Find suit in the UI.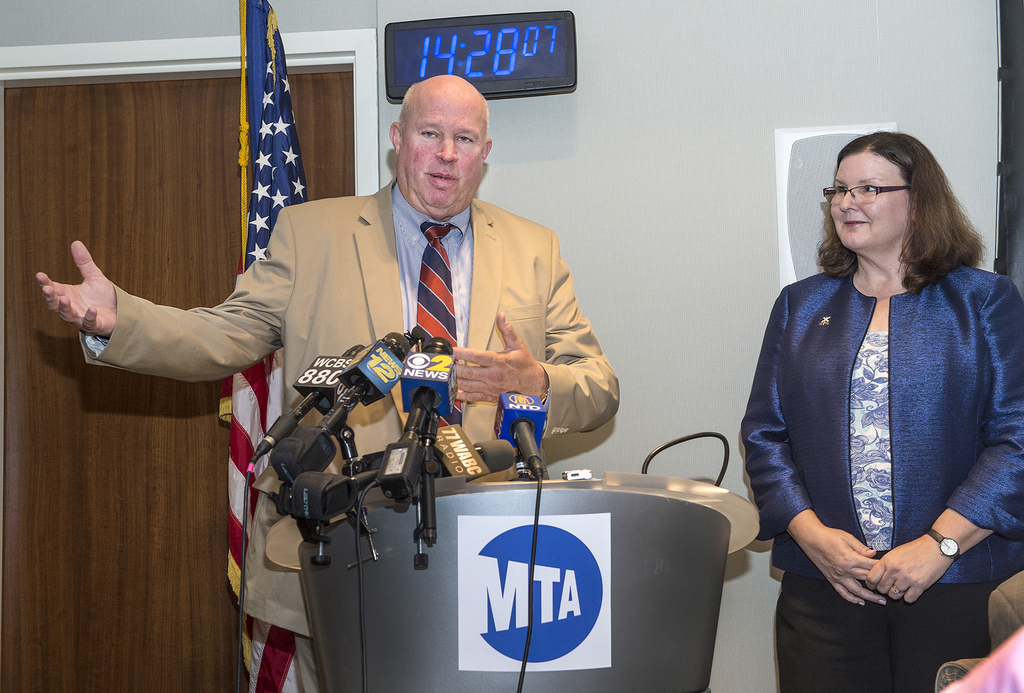
UI element at 79:178:618:692.
